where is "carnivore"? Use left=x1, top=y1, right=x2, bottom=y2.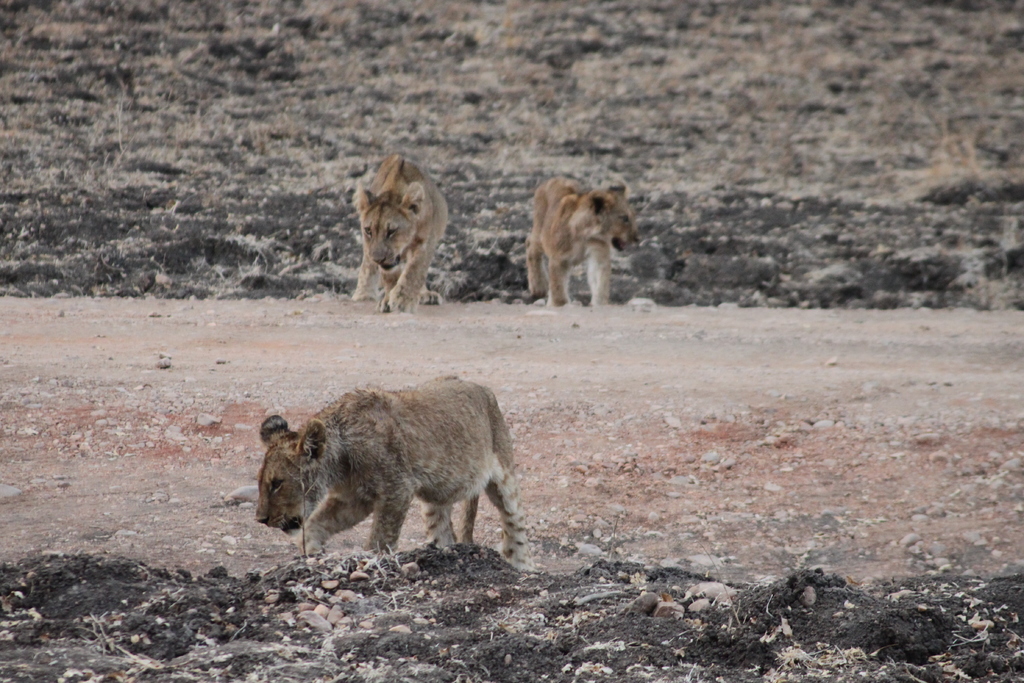
left=354, top=142, right=449, bottom=316.
